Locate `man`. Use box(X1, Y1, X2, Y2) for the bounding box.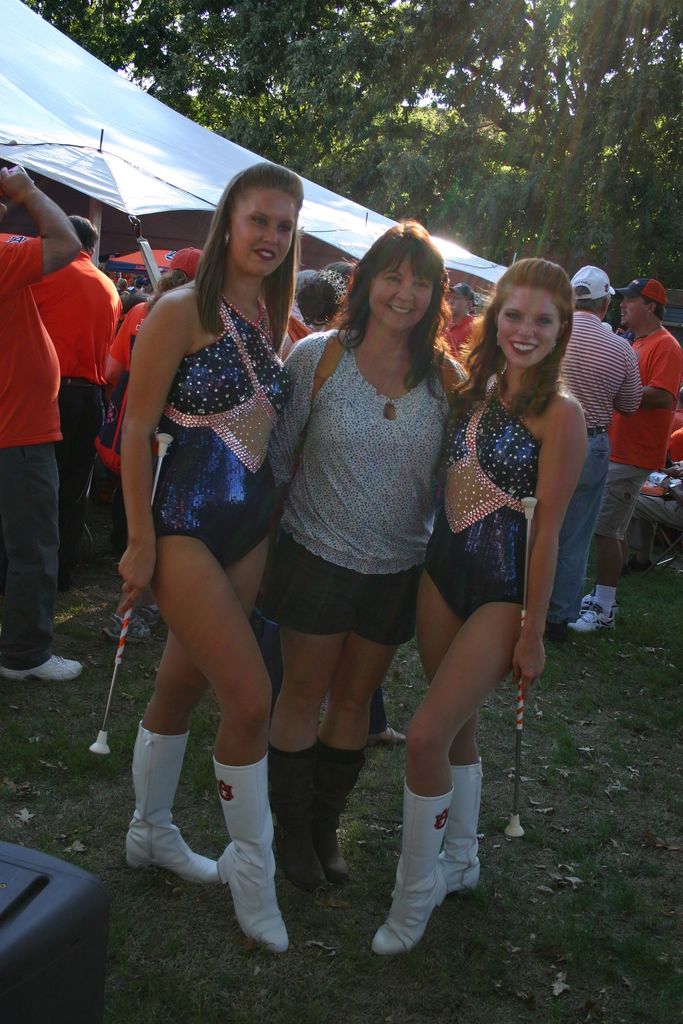
box(0, 162, 78, 675).
